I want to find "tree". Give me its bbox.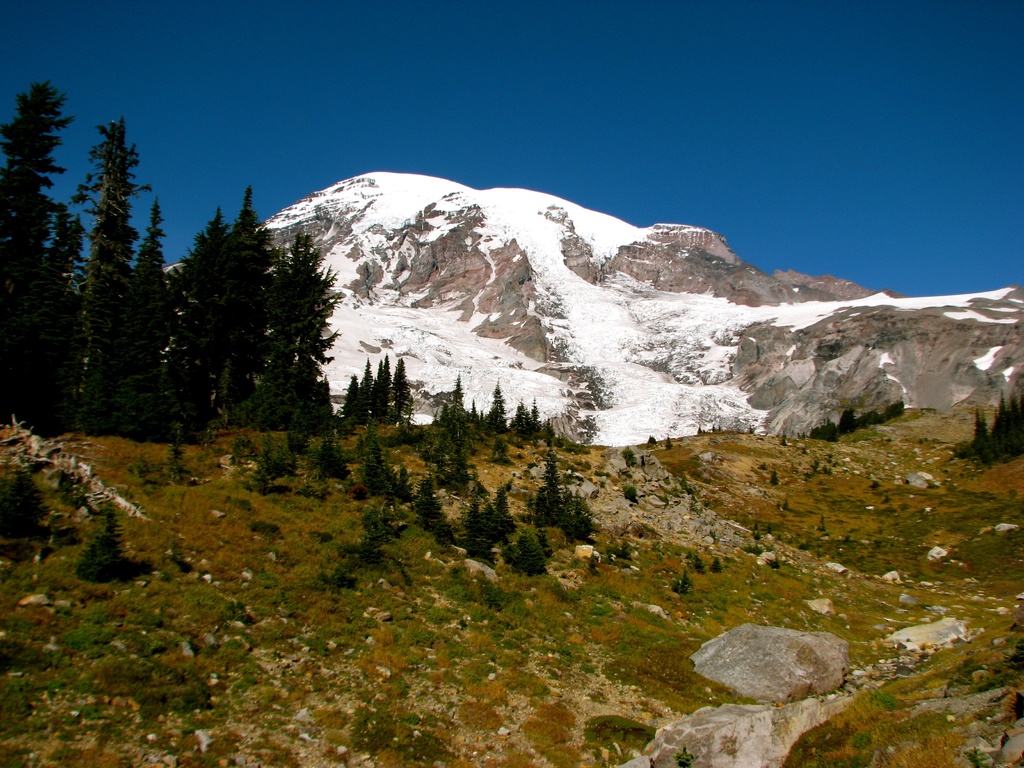
region(0, 467, 49, 540).
